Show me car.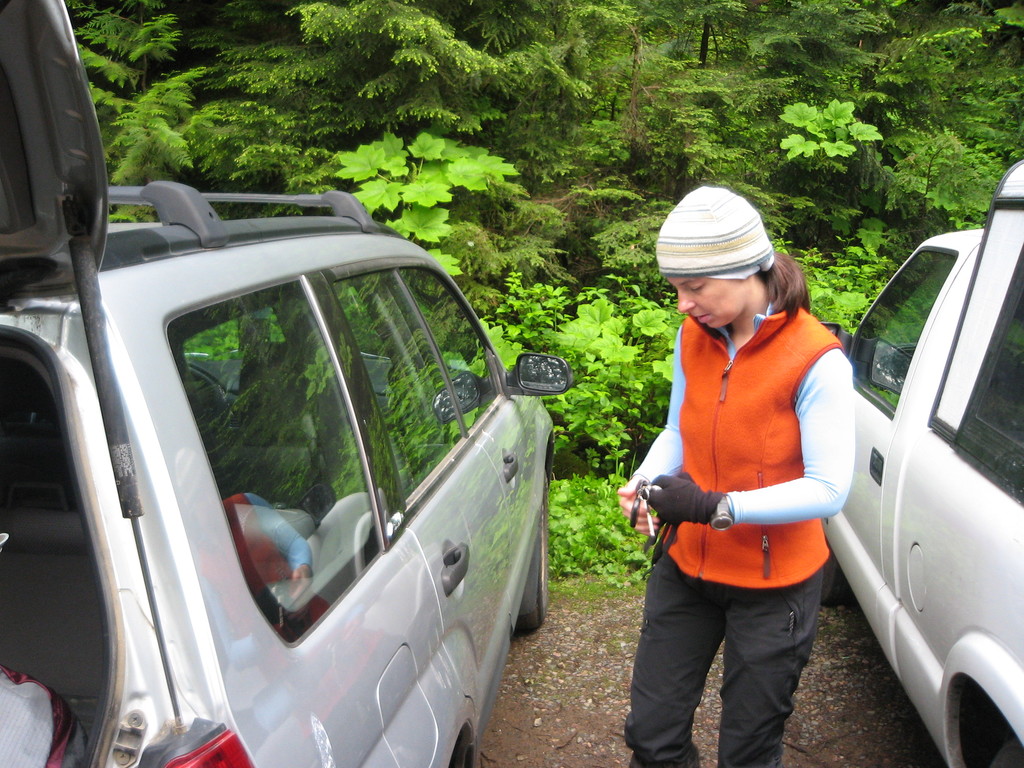
car is here: select_region(816, 156, 1023, 767).
